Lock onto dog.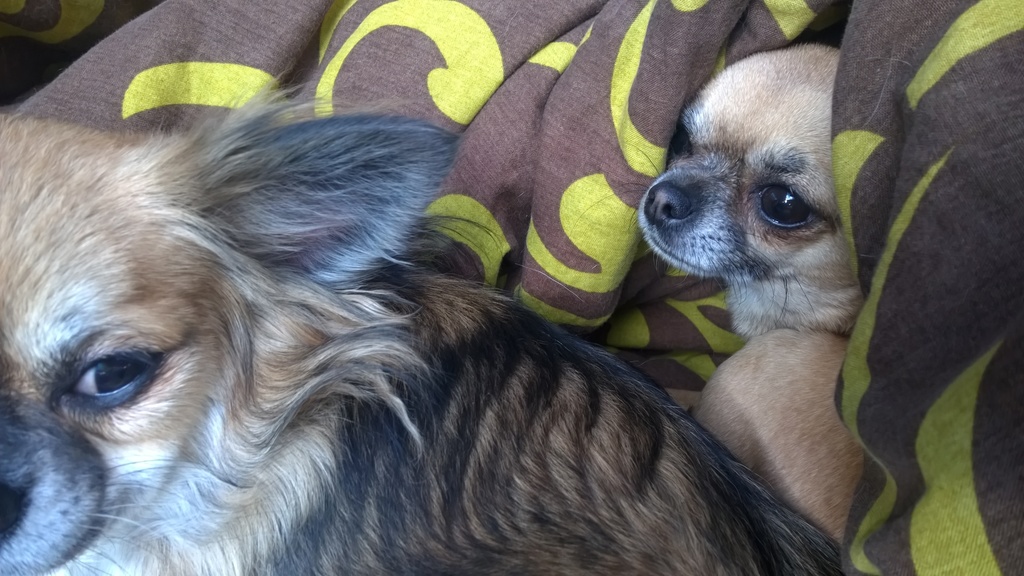
Locked: {"x1": 0, "y1": 68, "x2": 844, "y2": 575}.
